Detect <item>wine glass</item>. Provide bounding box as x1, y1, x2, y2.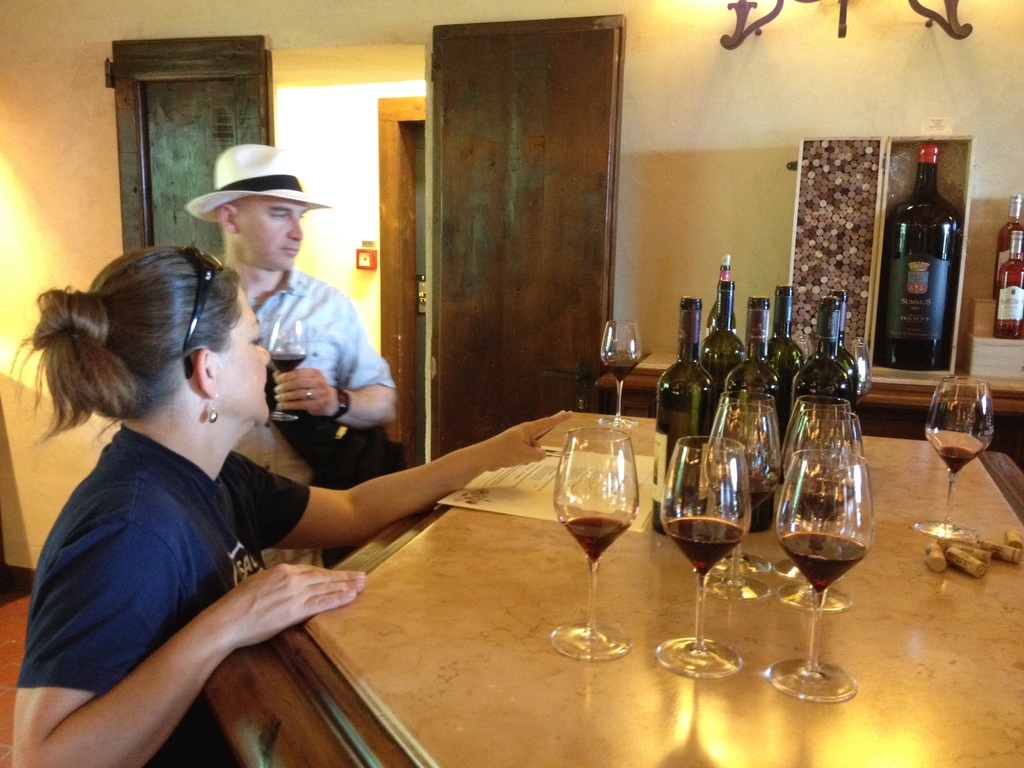
554, 425, 639, 662.
